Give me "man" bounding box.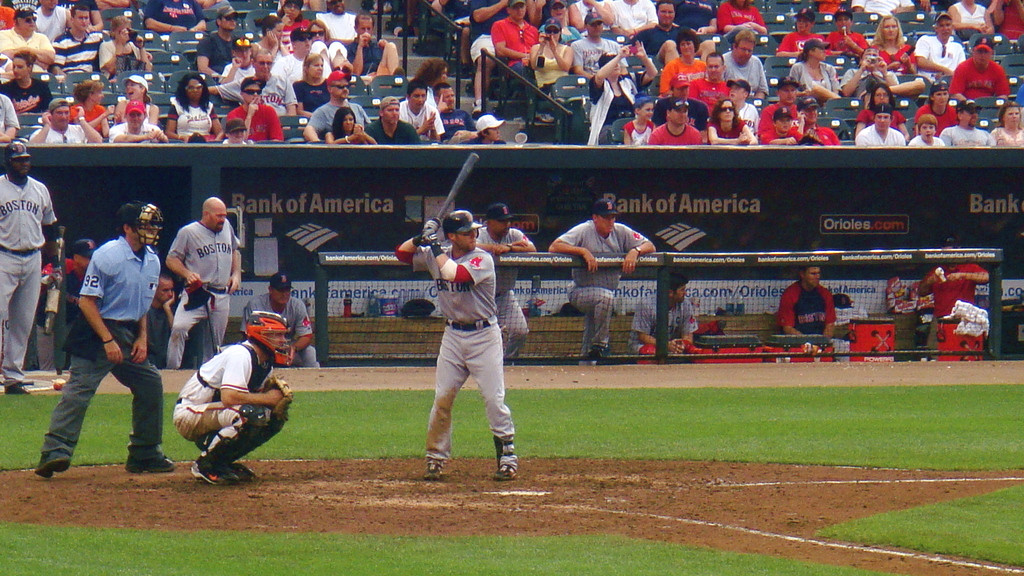
box(428, 84, 484, 145).
